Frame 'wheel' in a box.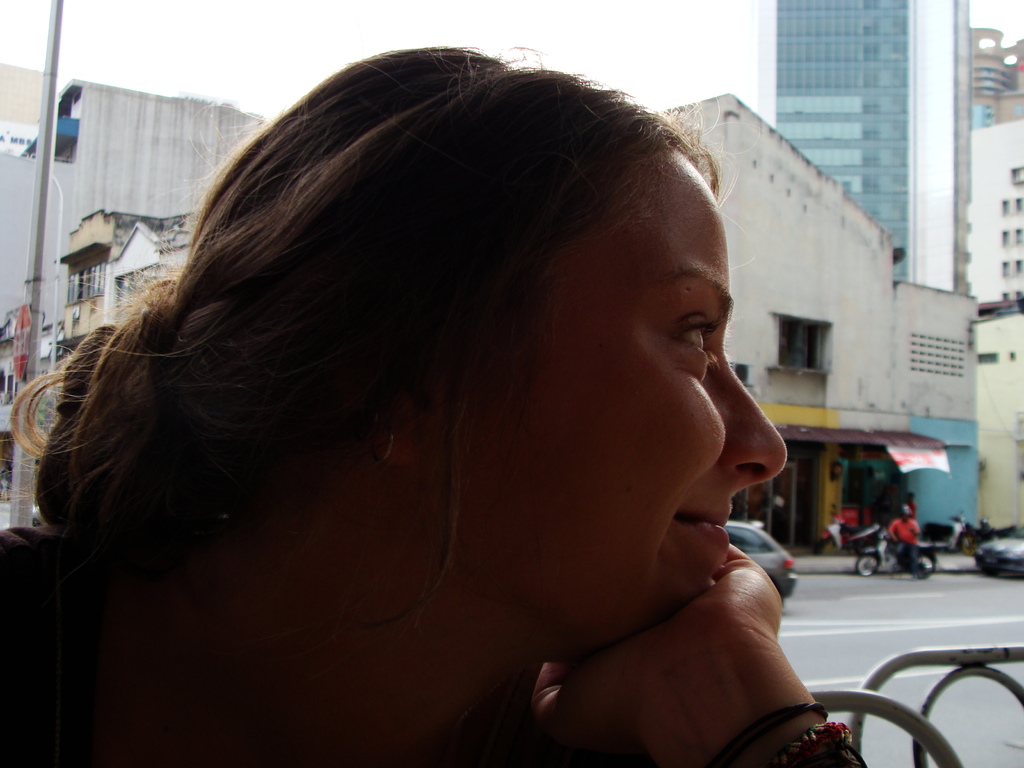
<bbox>918, 550, 935, 580</bbox>.
